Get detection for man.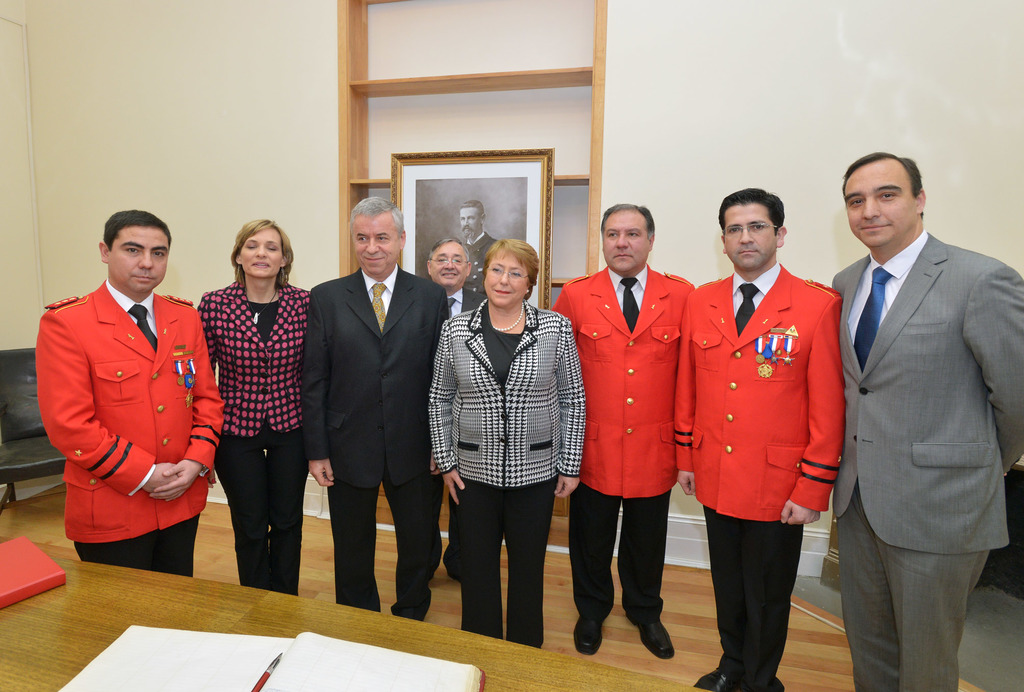
Detection: 425/231/484/320.
